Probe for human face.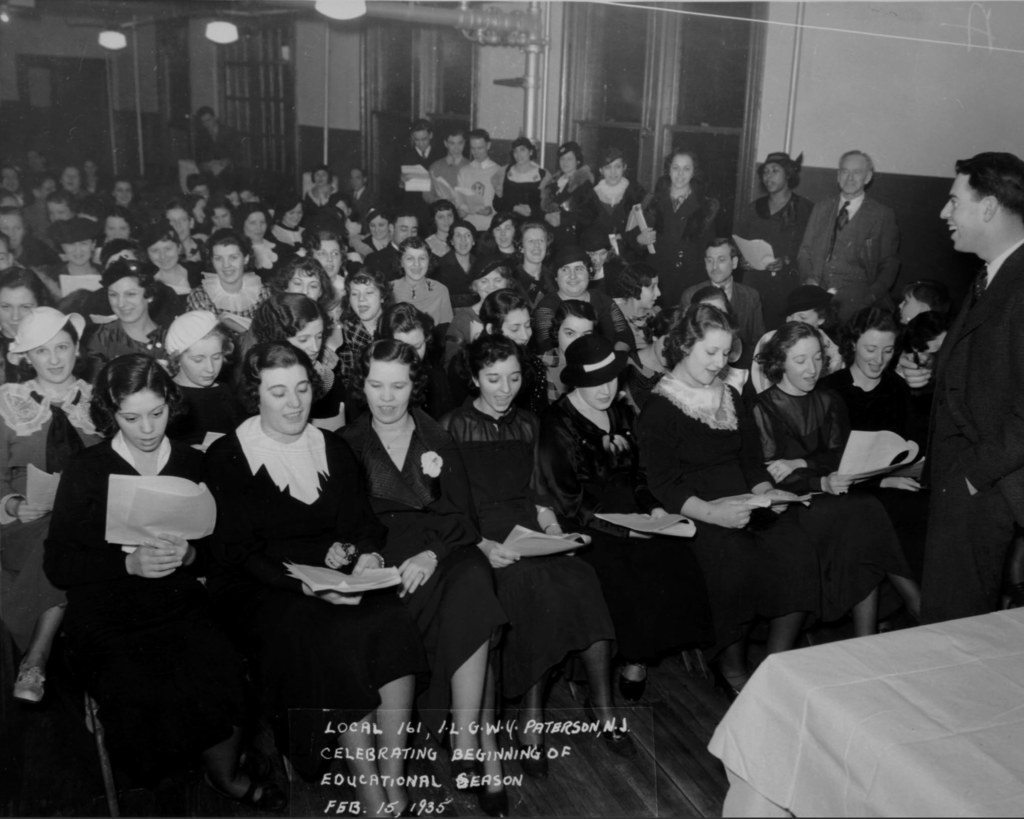
Probe result: select_region(108, 278, 145, 323).
